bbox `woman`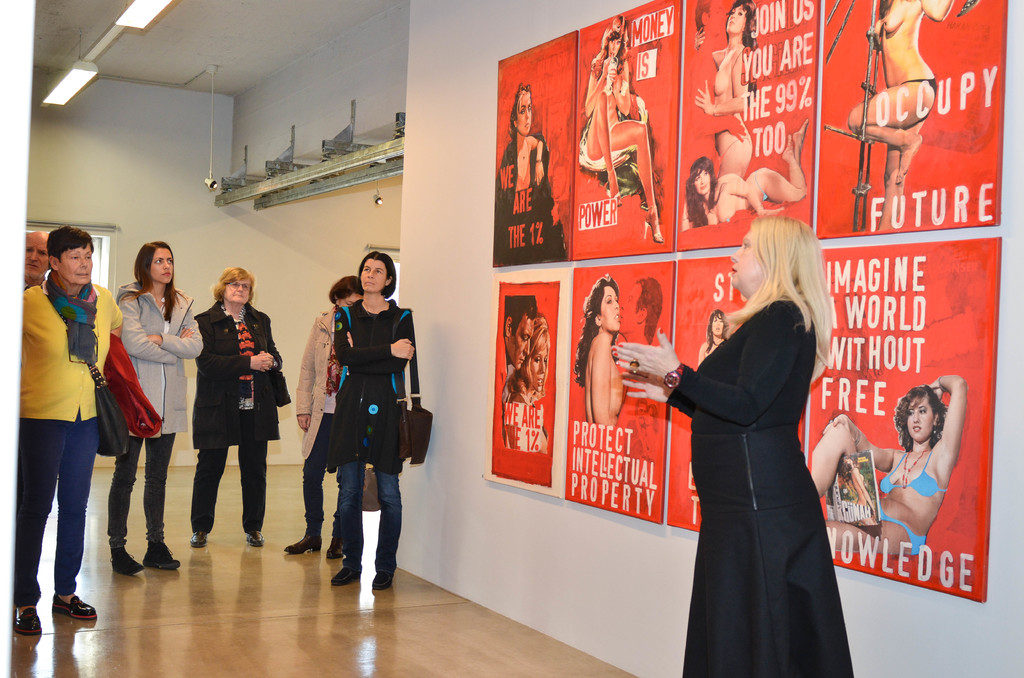
[left=332, top=252, right=415, bottom=590]
